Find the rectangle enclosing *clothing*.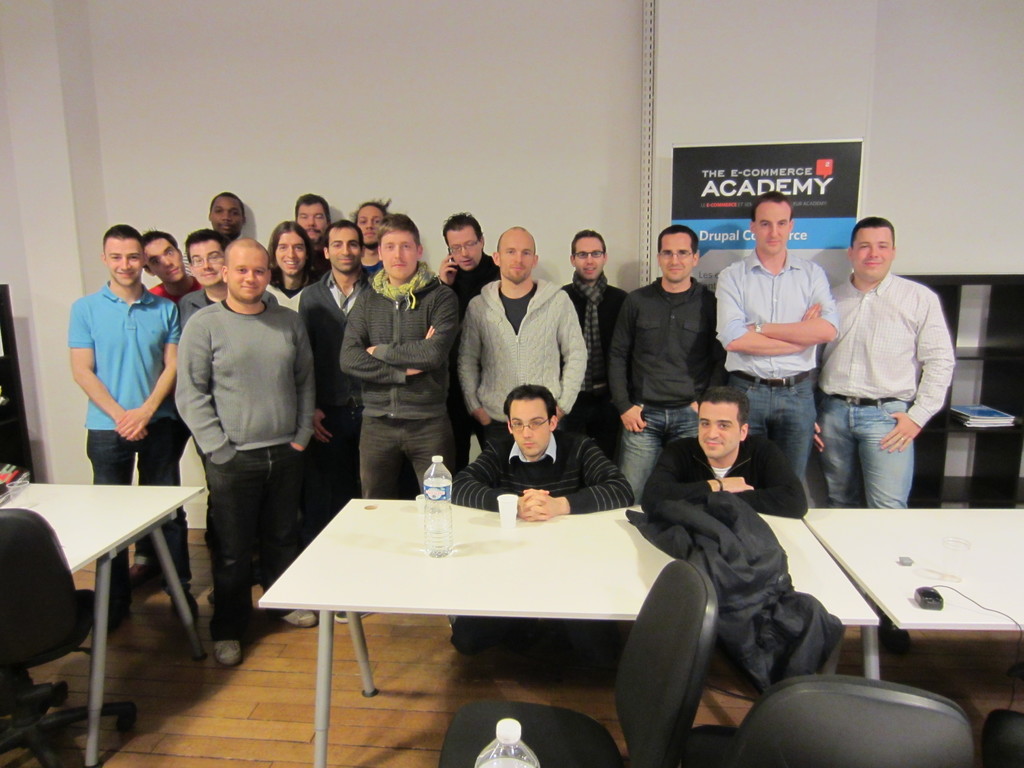
<region>708, 254, 830, 502</region>.
